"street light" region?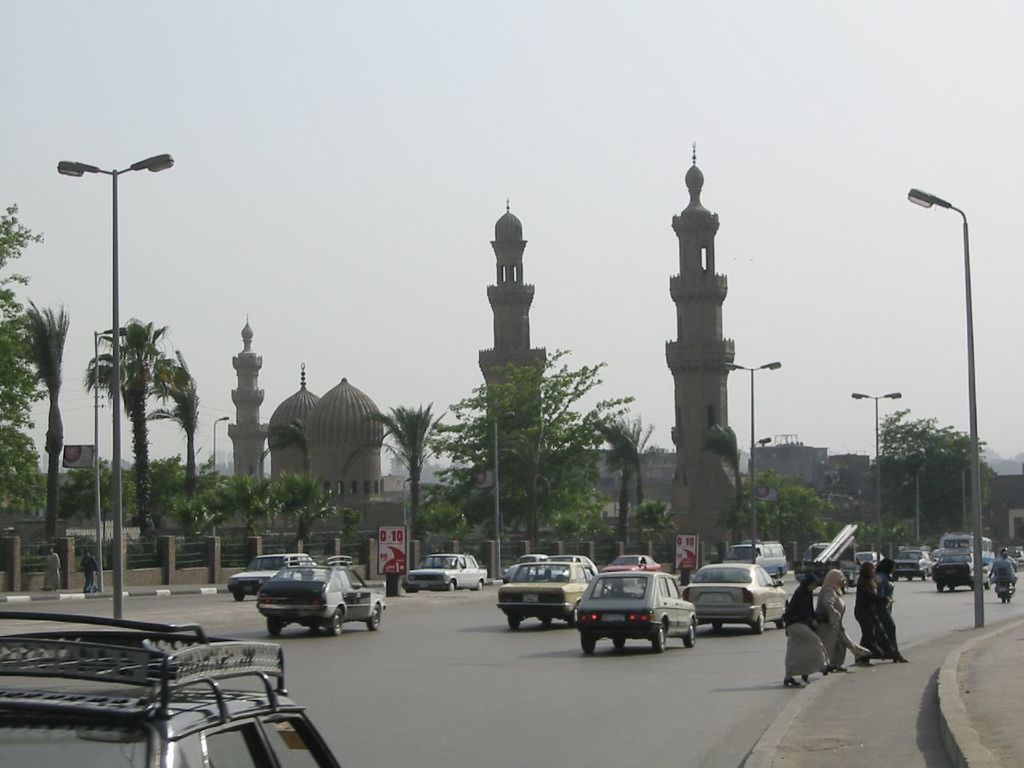
l=900, t=450, r=917, b=552
